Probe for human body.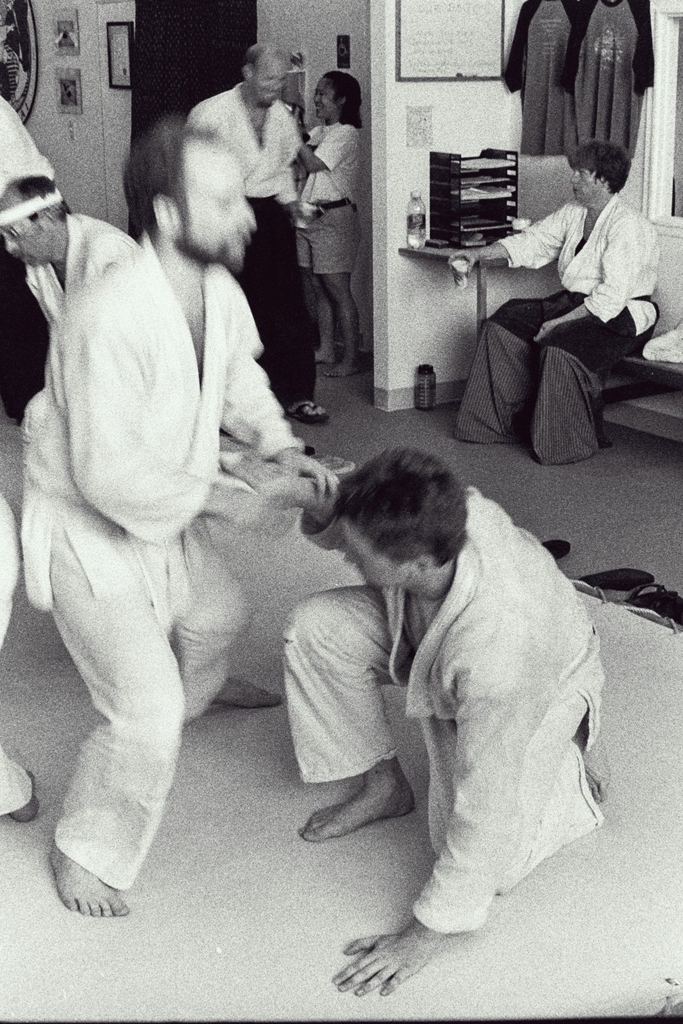
Probe result: Rect(296, 118, 359, 373).
